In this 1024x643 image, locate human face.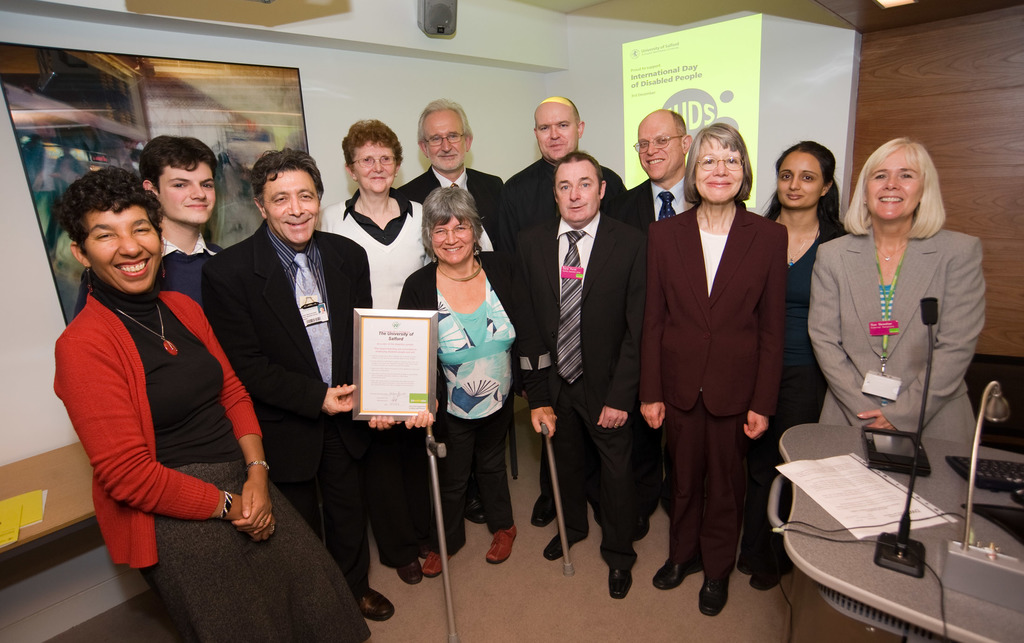
Bounding box: rect(866, 147, 924, 216).
